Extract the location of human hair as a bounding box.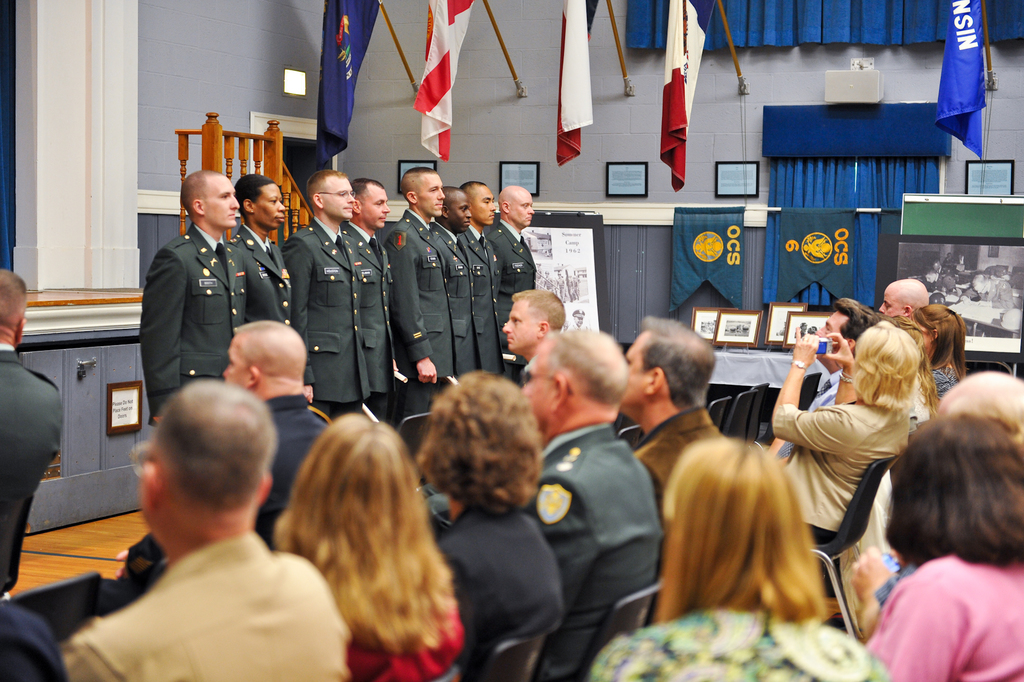
locate(0, 265, 29, 329).
